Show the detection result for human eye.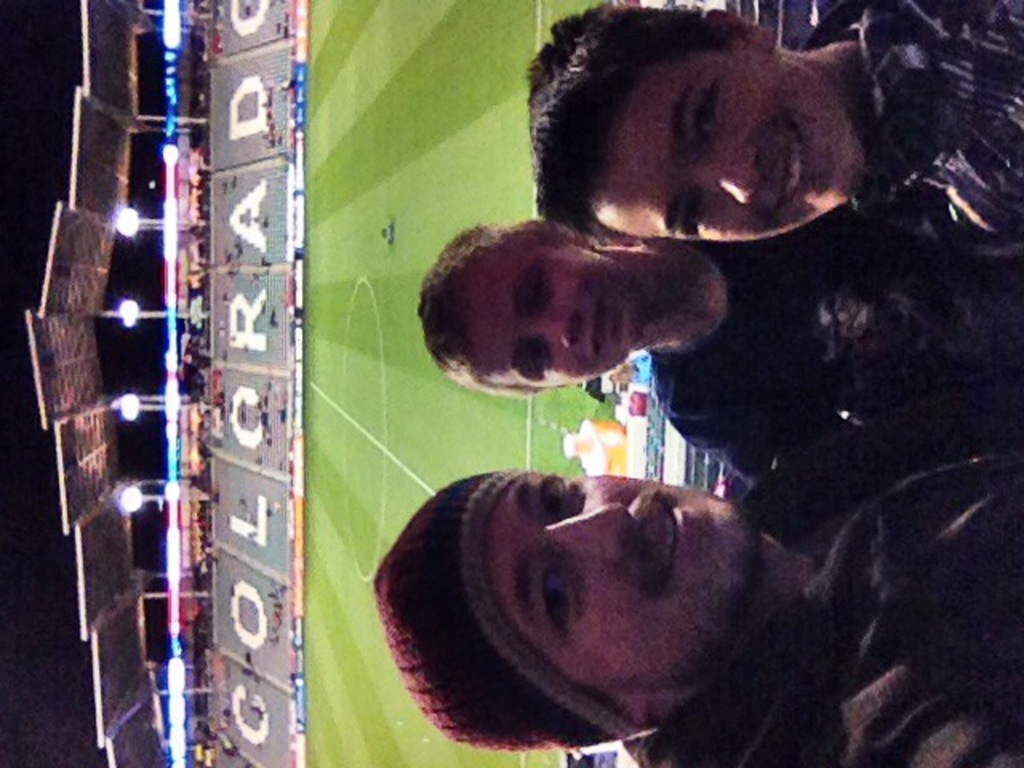
(533, 470, 573, 525).
